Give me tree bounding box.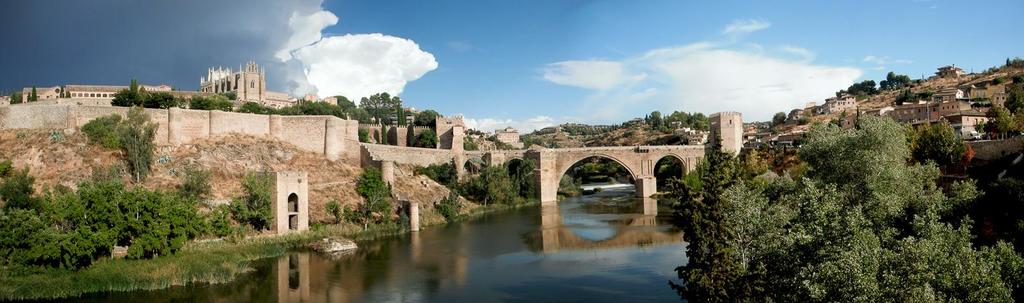
<box>772,104,790,130</box>.
